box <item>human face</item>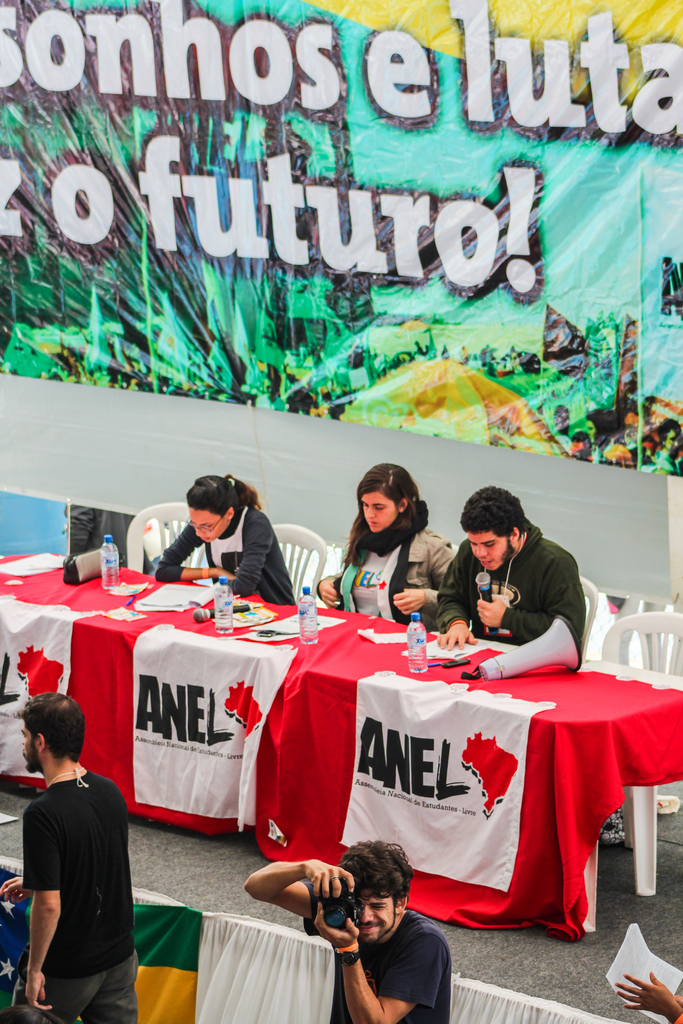
crop(468, 532, 513, 574)
